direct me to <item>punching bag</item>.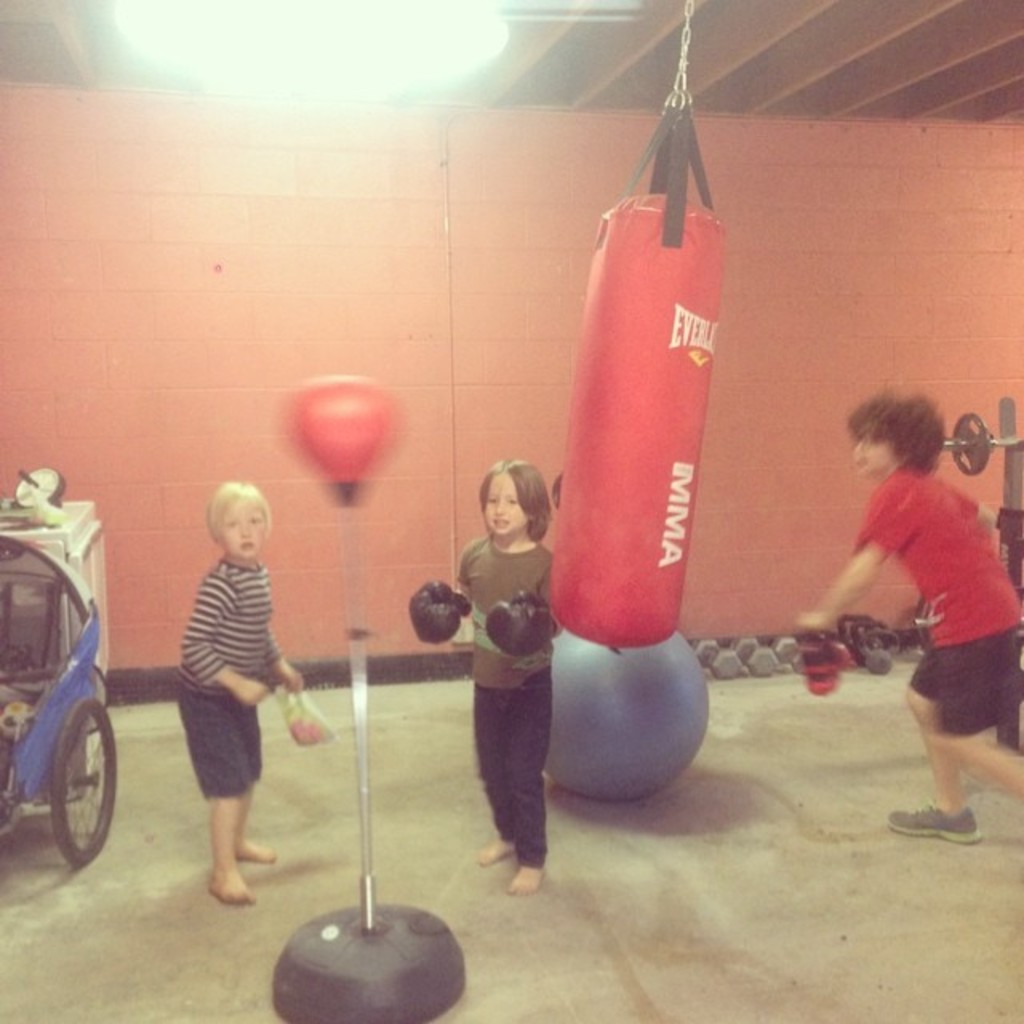
Direction: (left=550, top=194, right=730, bottom=648).
